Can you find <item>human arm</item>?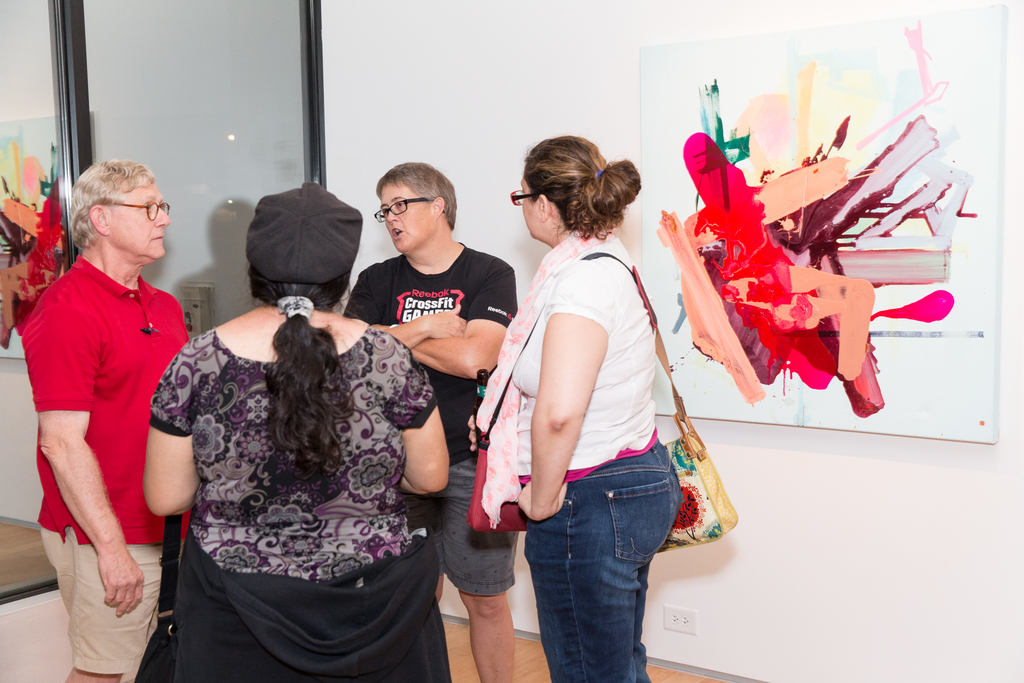
Yes, bounding box: select_region(397, 265, 517, 385).
